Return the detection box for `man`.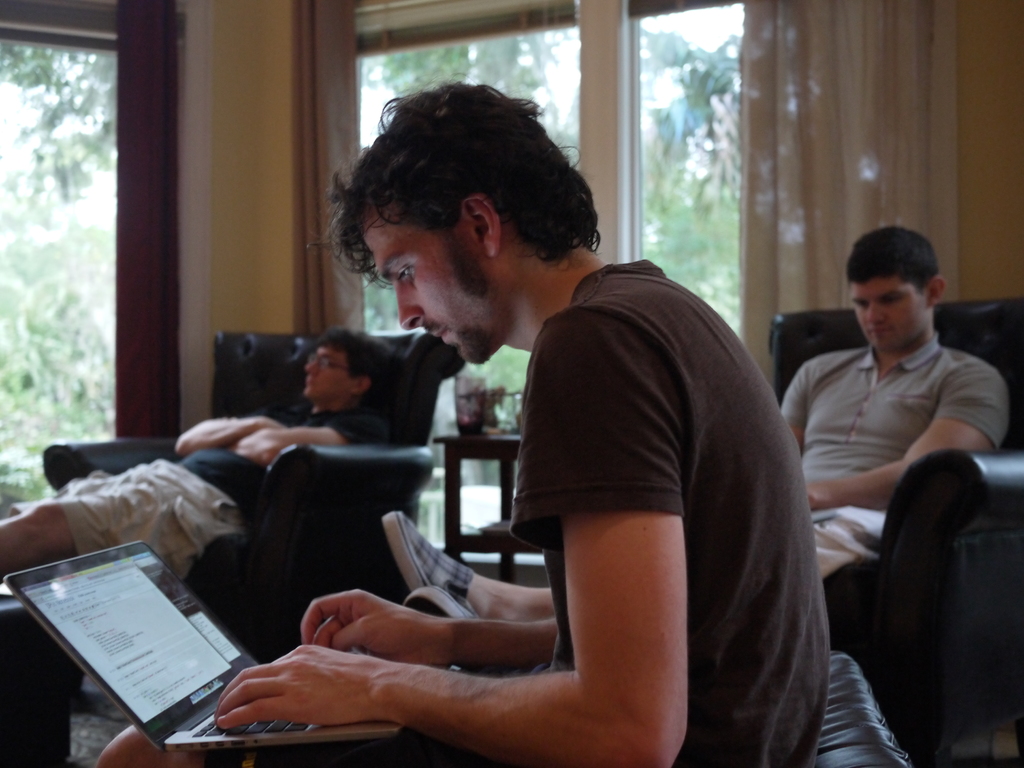
780,221,1009,580.
